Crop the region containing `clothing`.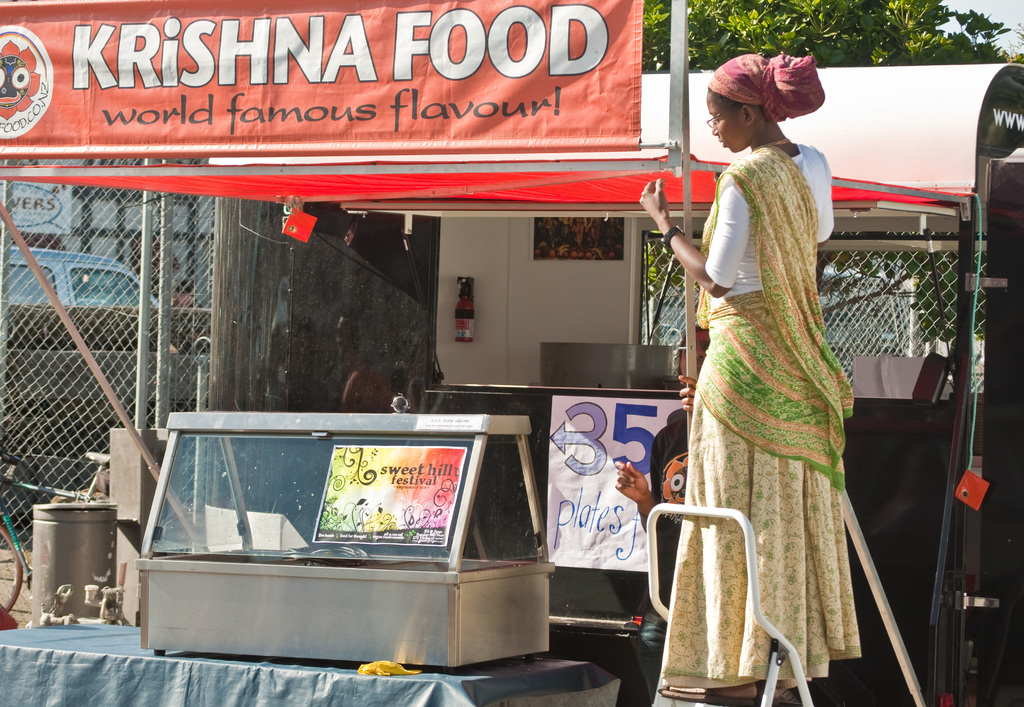
Crop region: bbox=(671, 117, 877, 674).
